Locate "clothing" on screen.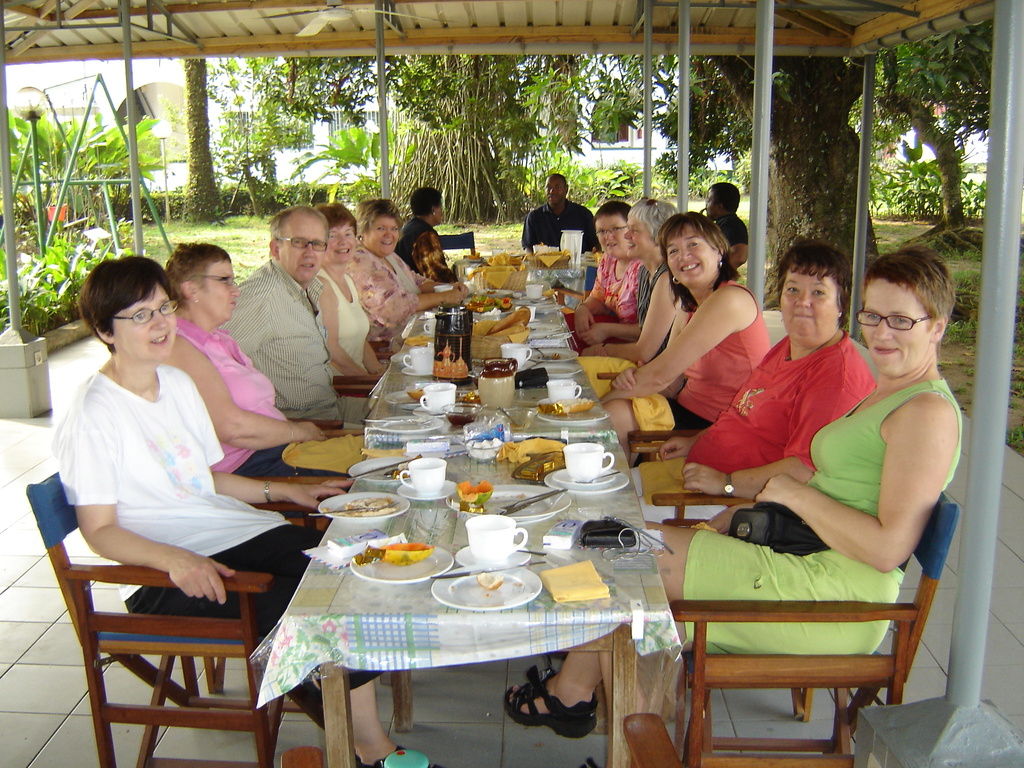
On screen at box(563, 252, 638, 339).
